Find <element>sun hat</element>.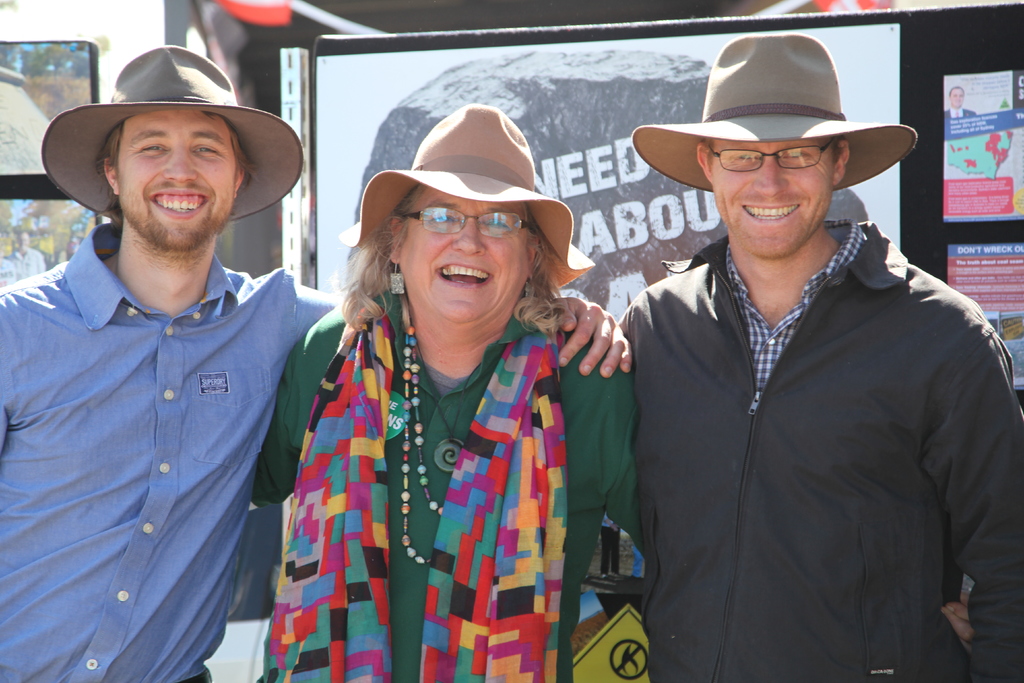
l=336, t=100, r=593, b=294.
